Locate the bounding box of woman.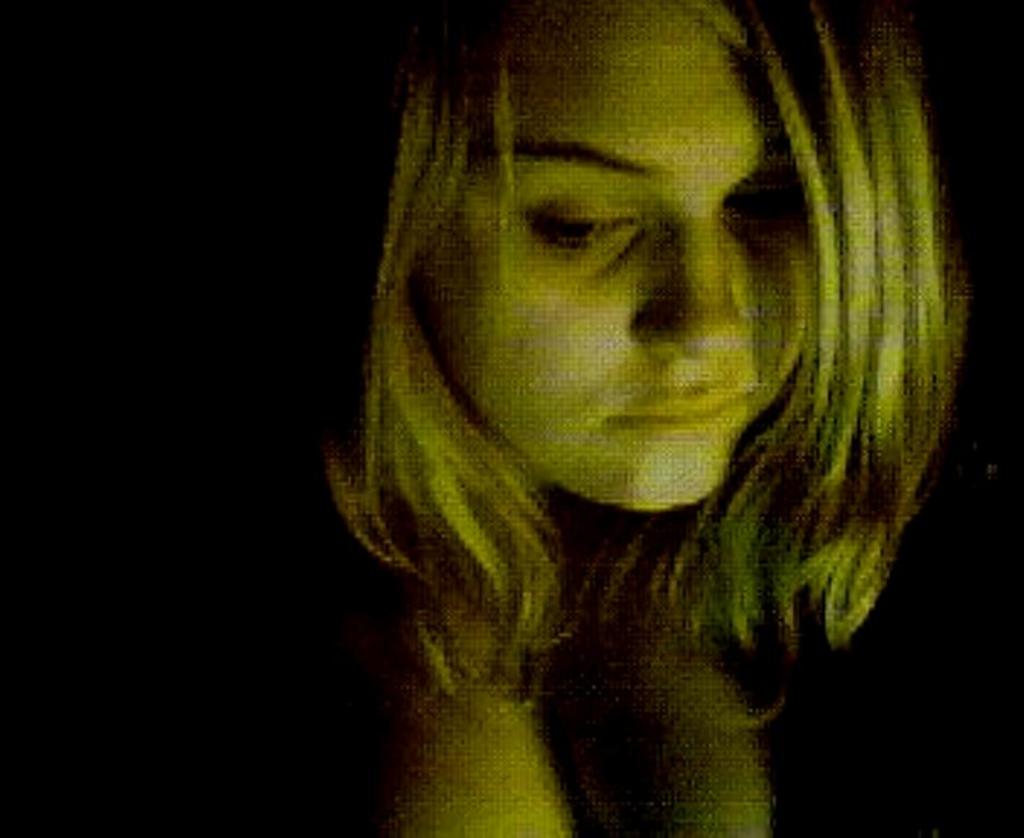
Bounding box: bbox=(309, 0, 989, 824).
